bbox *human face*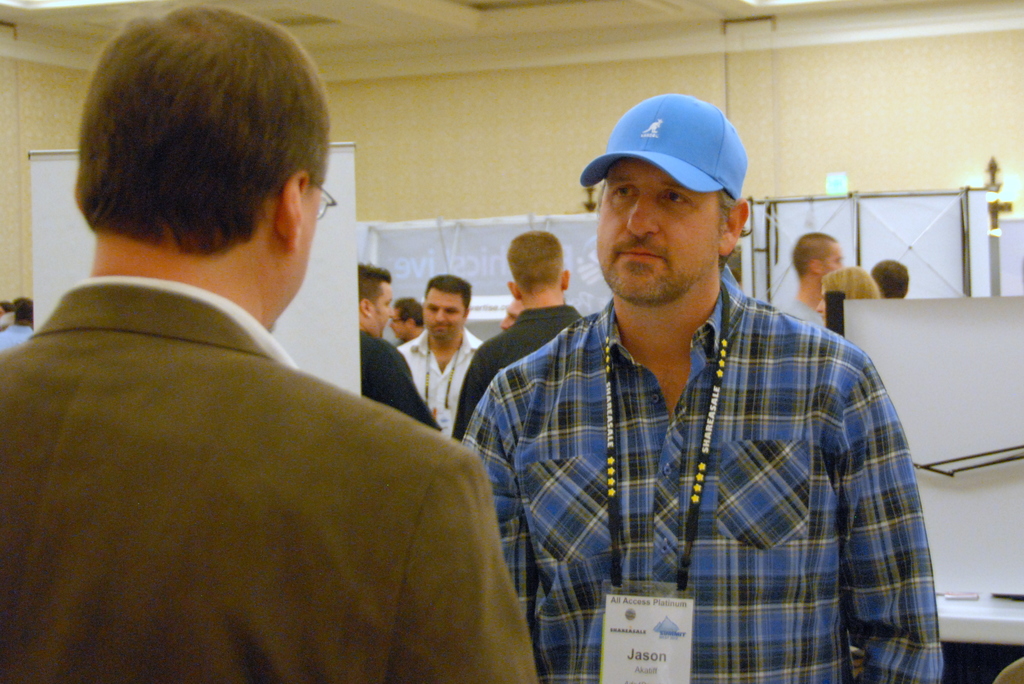
detection(278, 184, 319, 316)
